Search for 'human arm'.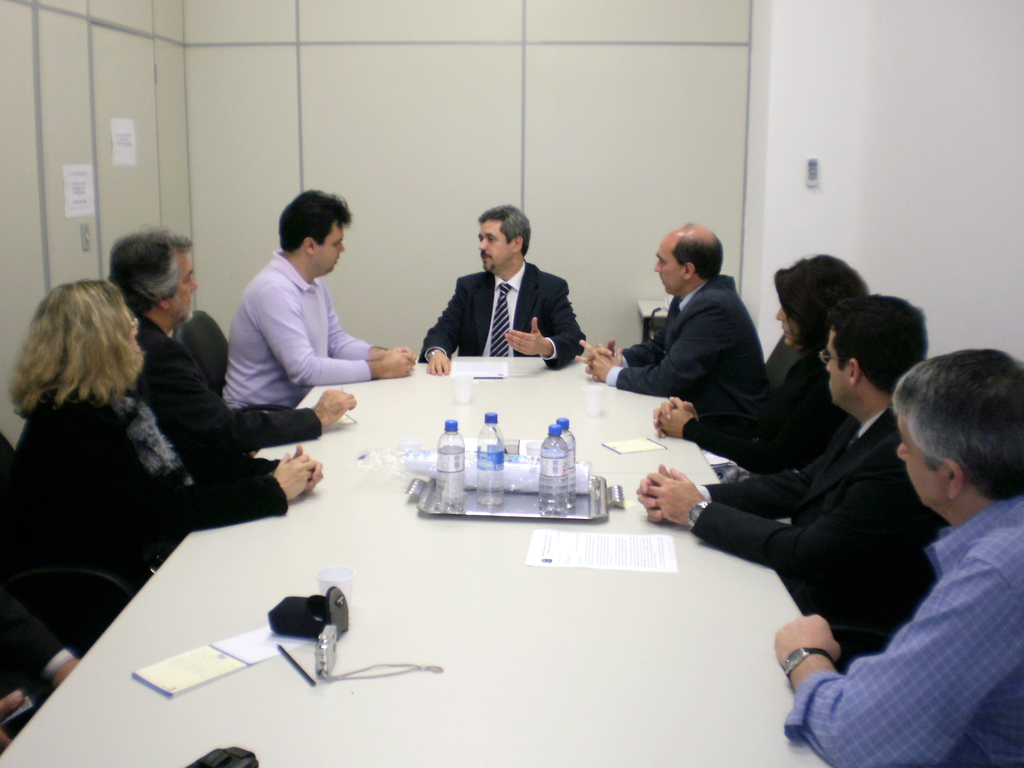
Found at 324 291 420 372.
